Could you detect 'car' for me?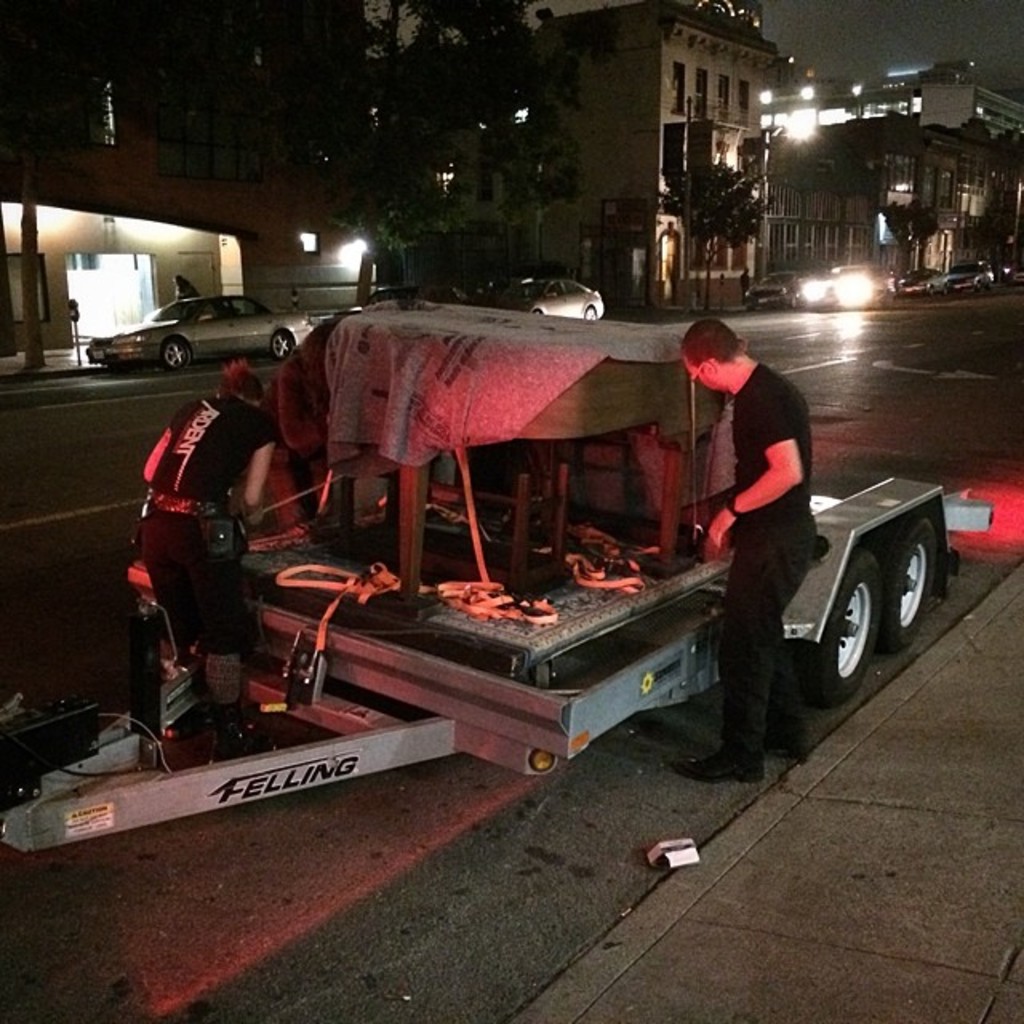
Detection result: bbox=(86, 293, 310, 374).
